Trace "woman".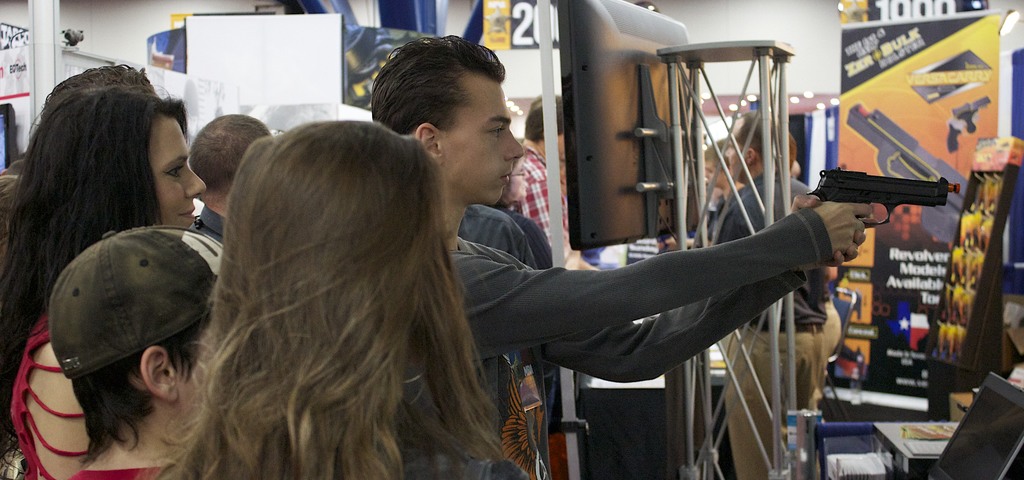
Traced to 130,102,548,479.
